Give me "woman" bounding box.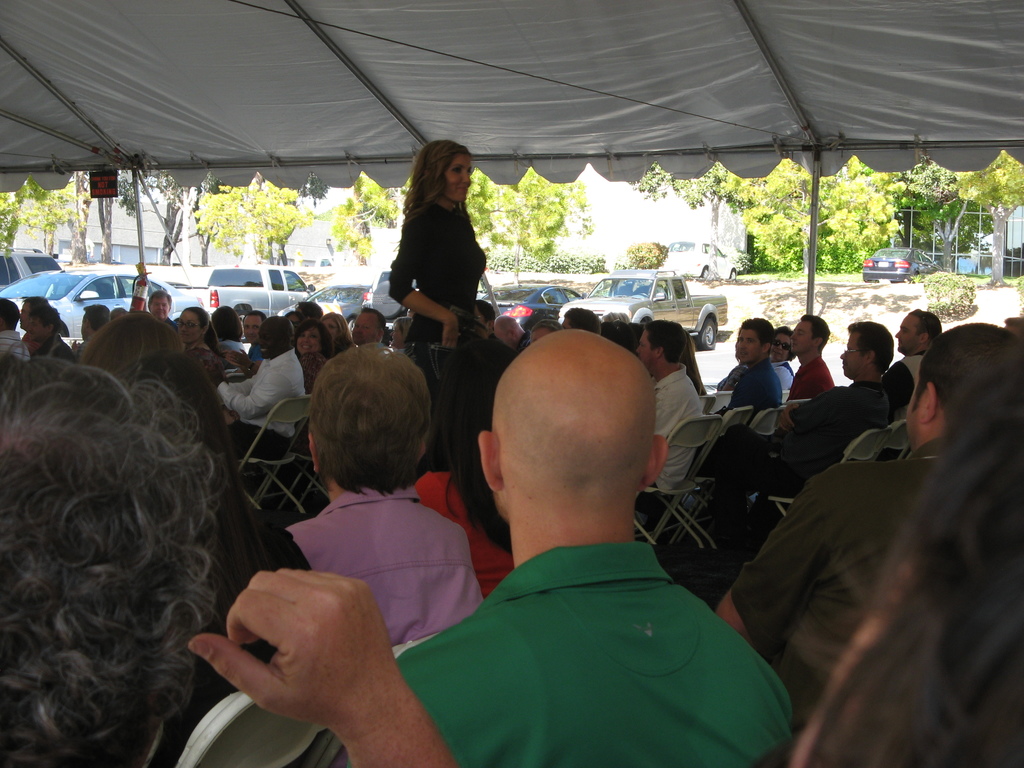
[365,132,514,402].
